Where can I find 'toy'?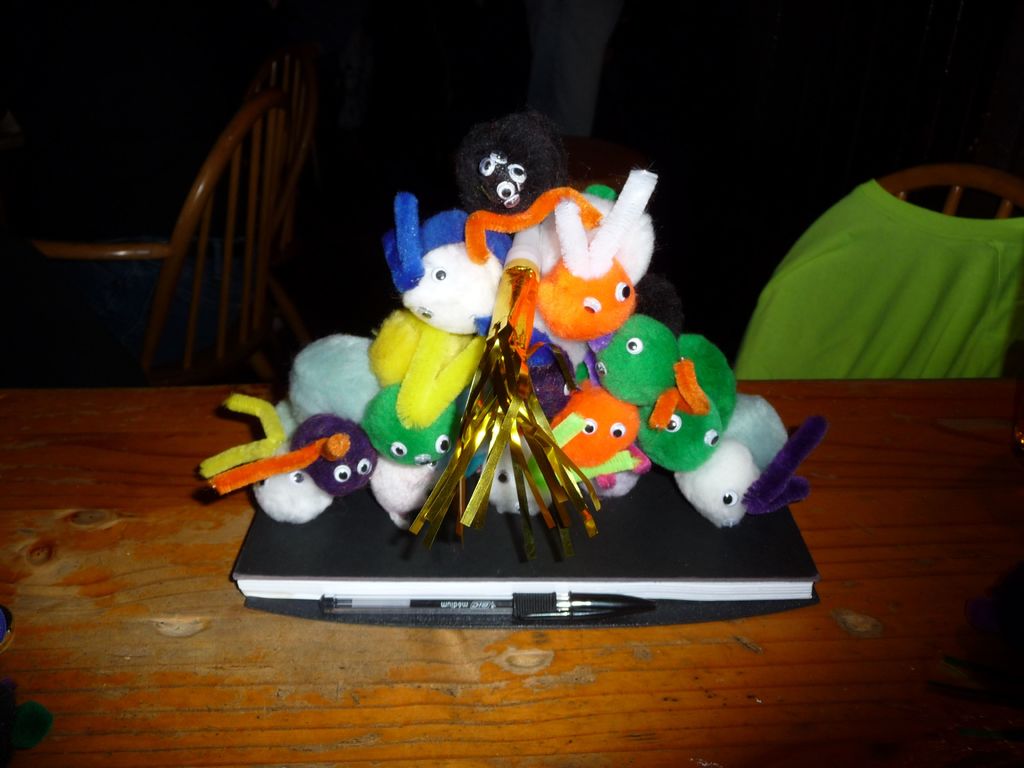
You can find it at [x1=393, y1=195, x2=508, y2=340].
